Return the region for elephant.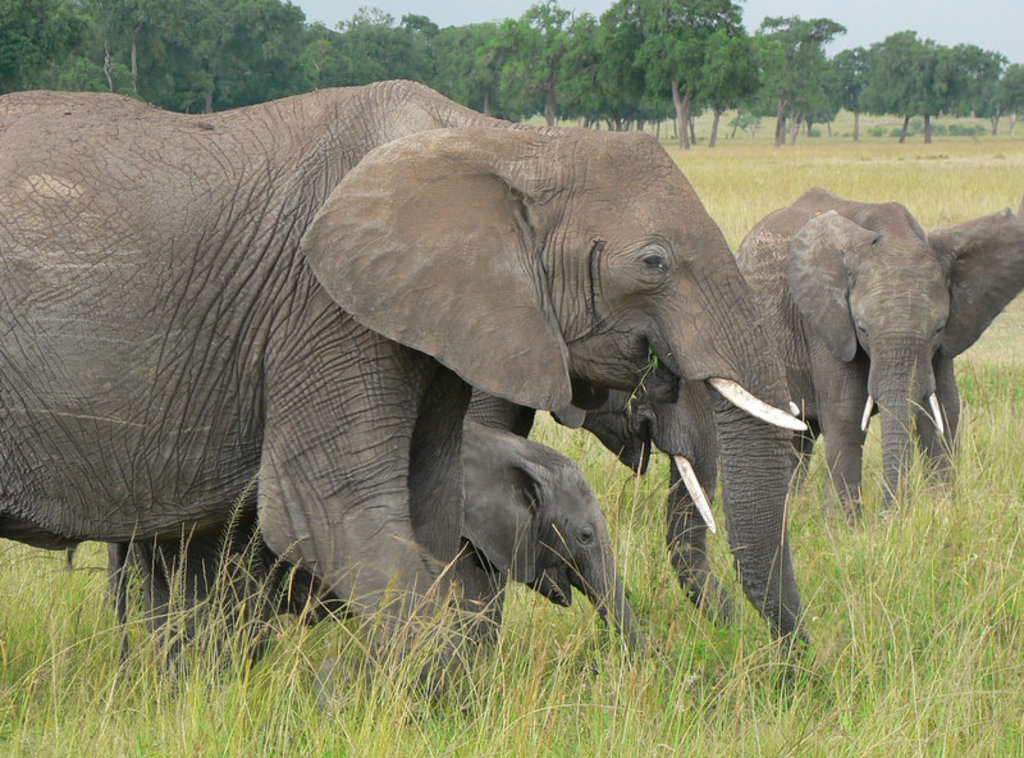
bbox(0, 100, 781, 677).
